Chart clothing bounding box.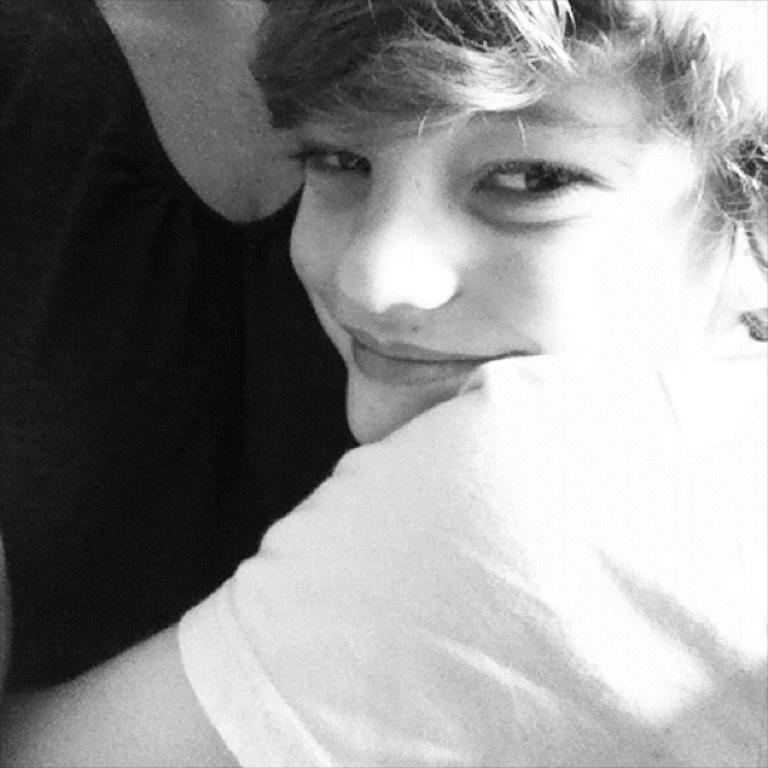
Charted: [127, 282, 763, 754].
